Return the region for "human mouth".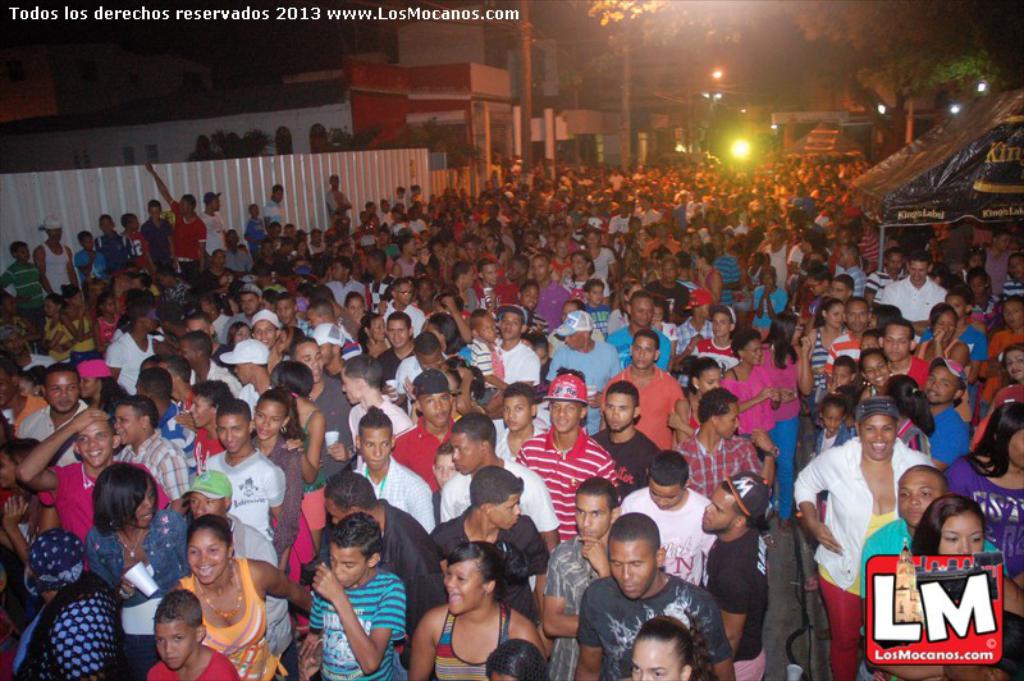
449, 589, 462, 603.
